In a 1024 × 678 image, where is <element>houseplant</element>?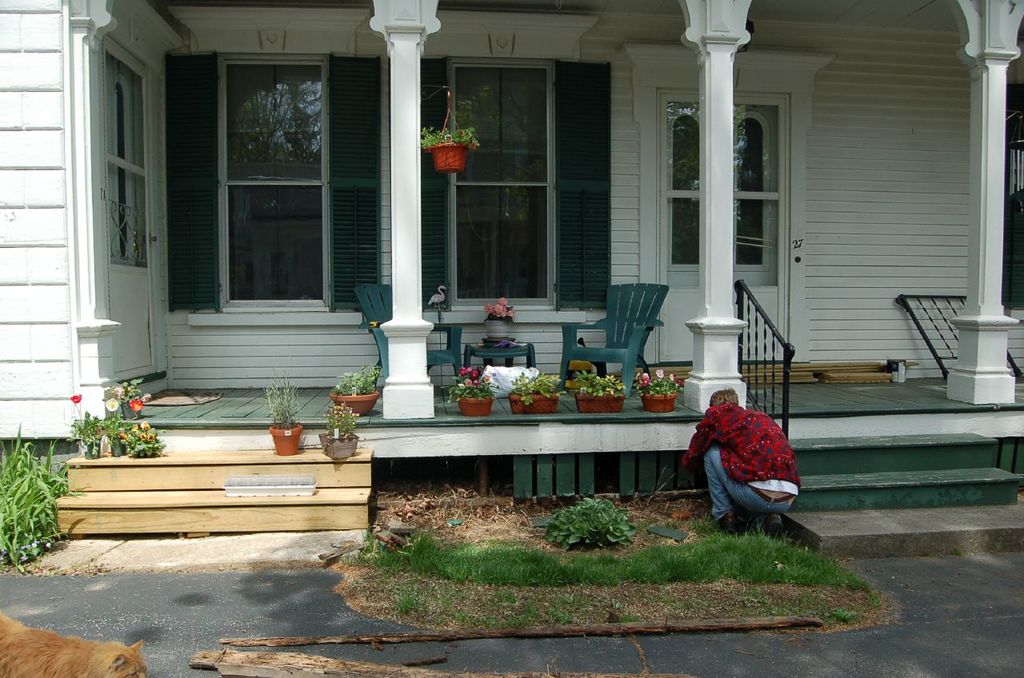
bbox(314, 406, 362, 459).
